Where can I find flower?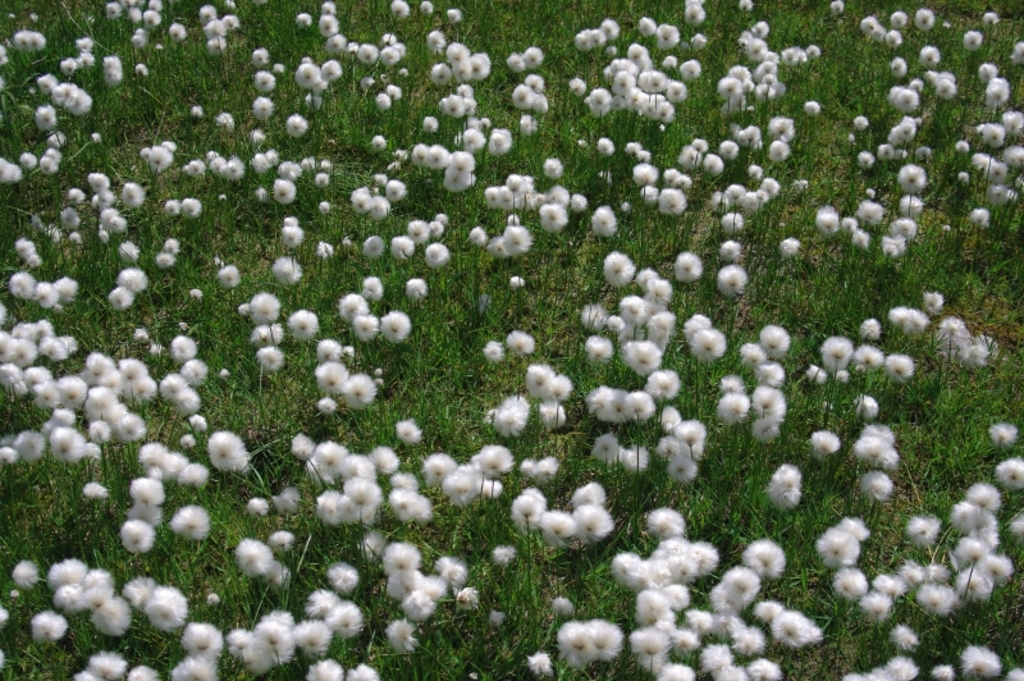
You can find it at Rect(335, 274, 410, 351).
